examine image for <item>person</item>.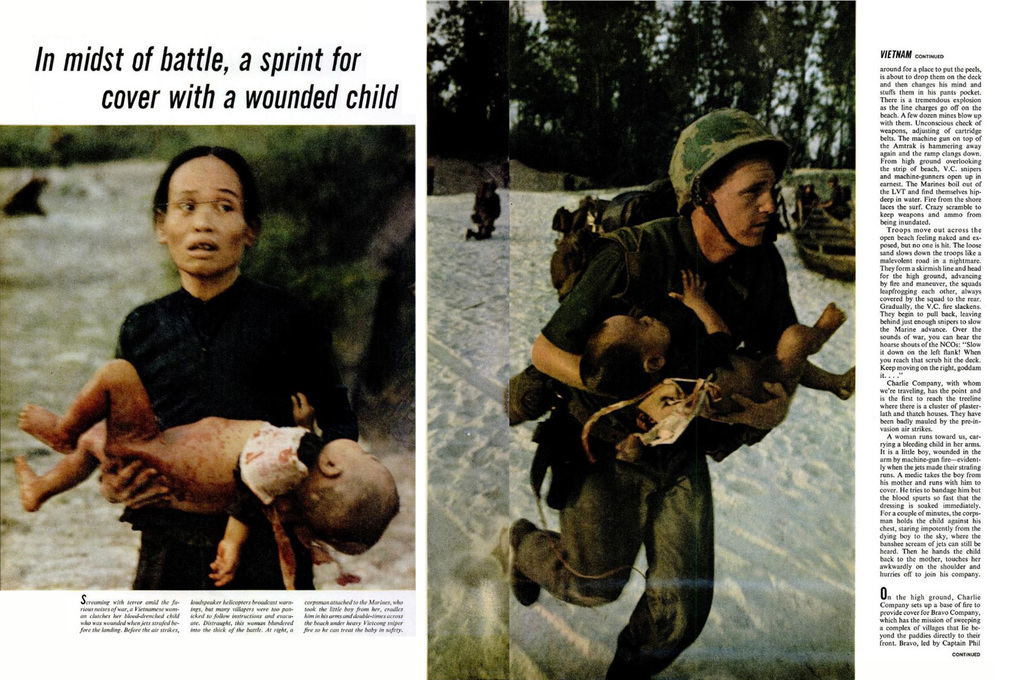
Examination result: left=829, top=172, right=850, bottom=210.
